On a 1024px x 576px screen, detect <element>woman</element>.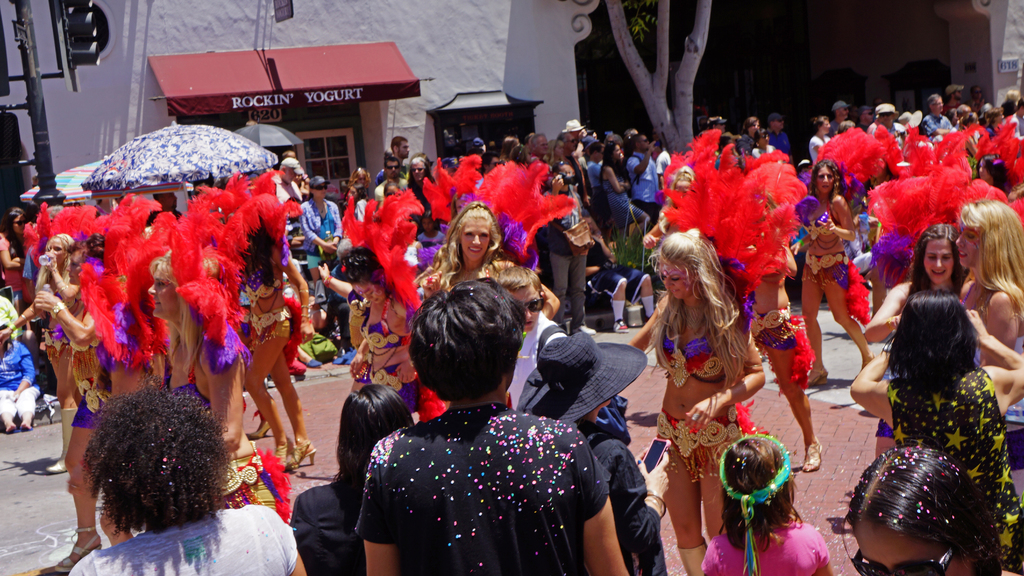
Rect(192, 167, 318, 474).
